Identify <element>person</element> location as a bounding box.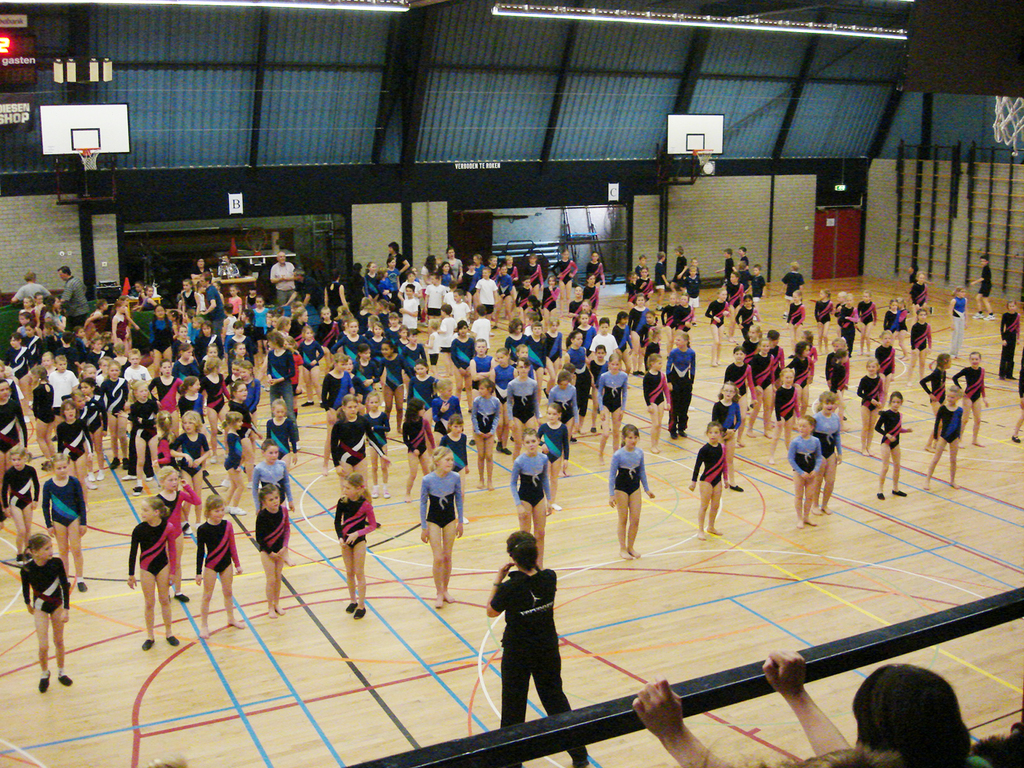
pyautogui.locateOnScreen(751, 339, 777, 442).
